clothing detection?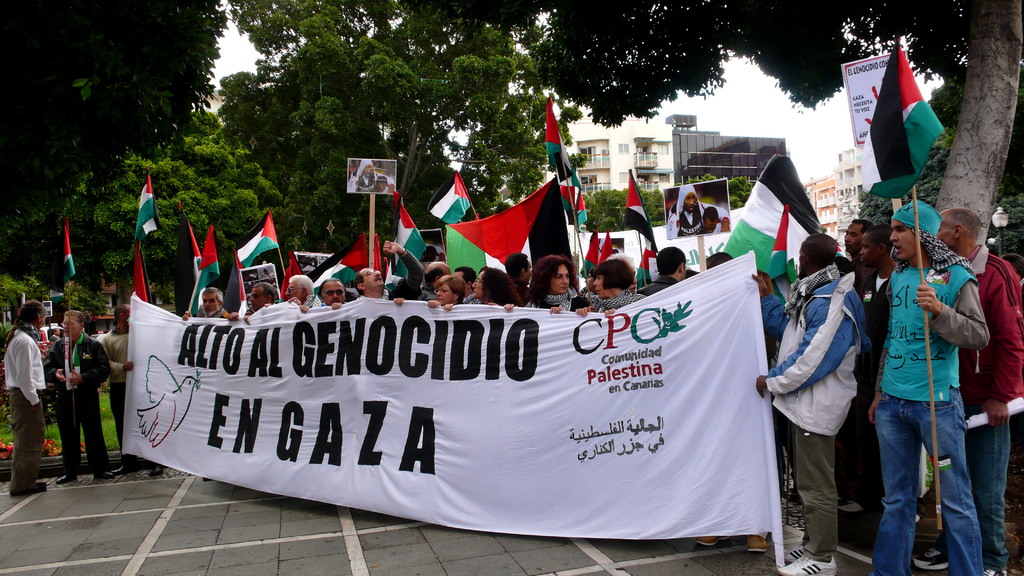
bbox=[859, 186, 999, 561]
